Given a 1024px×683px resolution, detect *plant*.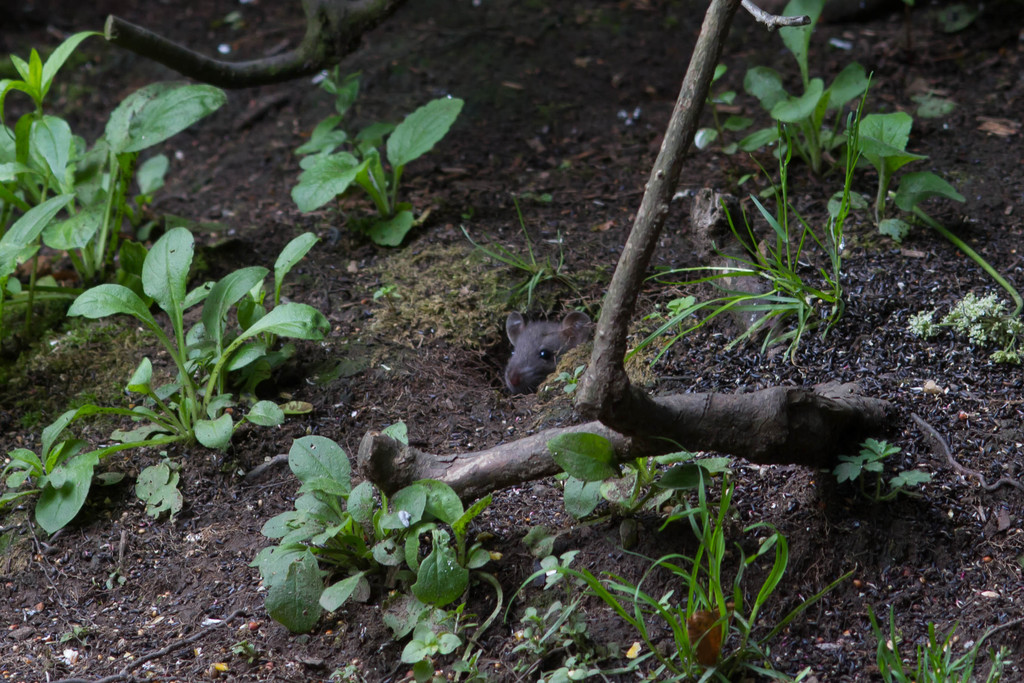
{"x1": 455, "y1": 191, "x2": 598, "y2": 312}.
